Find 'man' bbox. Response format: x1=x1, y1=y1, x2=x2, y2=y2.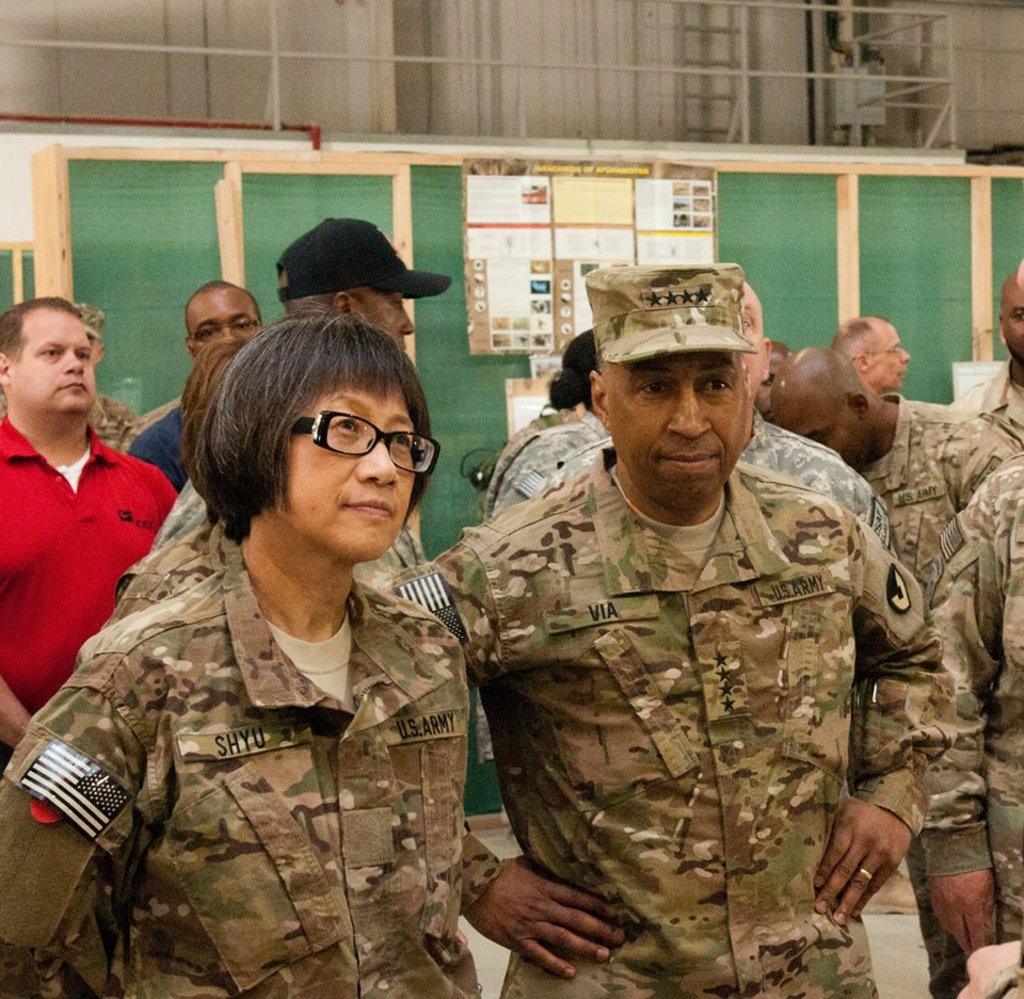
x1=101, y1=519, x2=422, y2=624.
